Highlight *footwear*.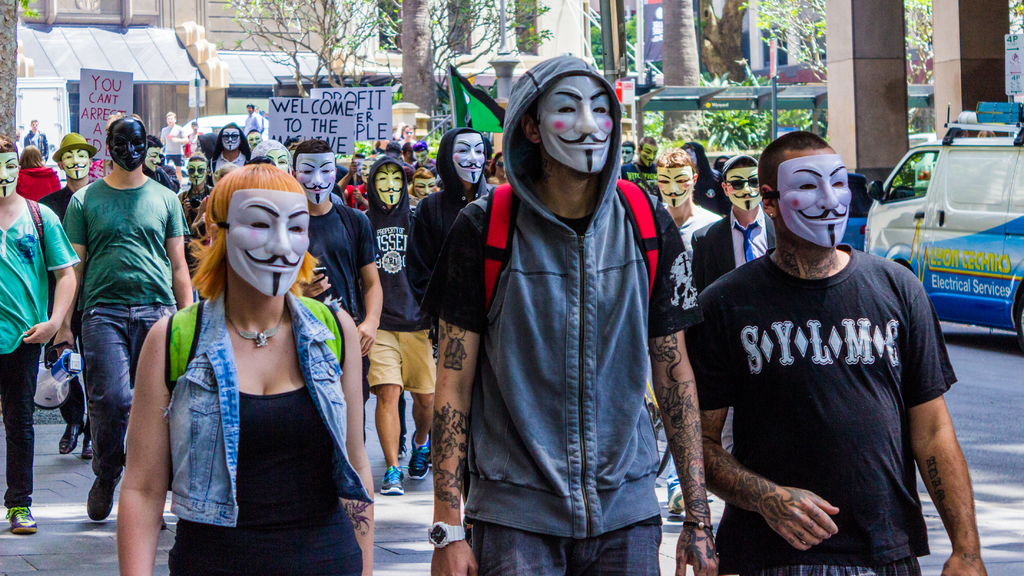
Highlighted region: (383,465,405,495).
